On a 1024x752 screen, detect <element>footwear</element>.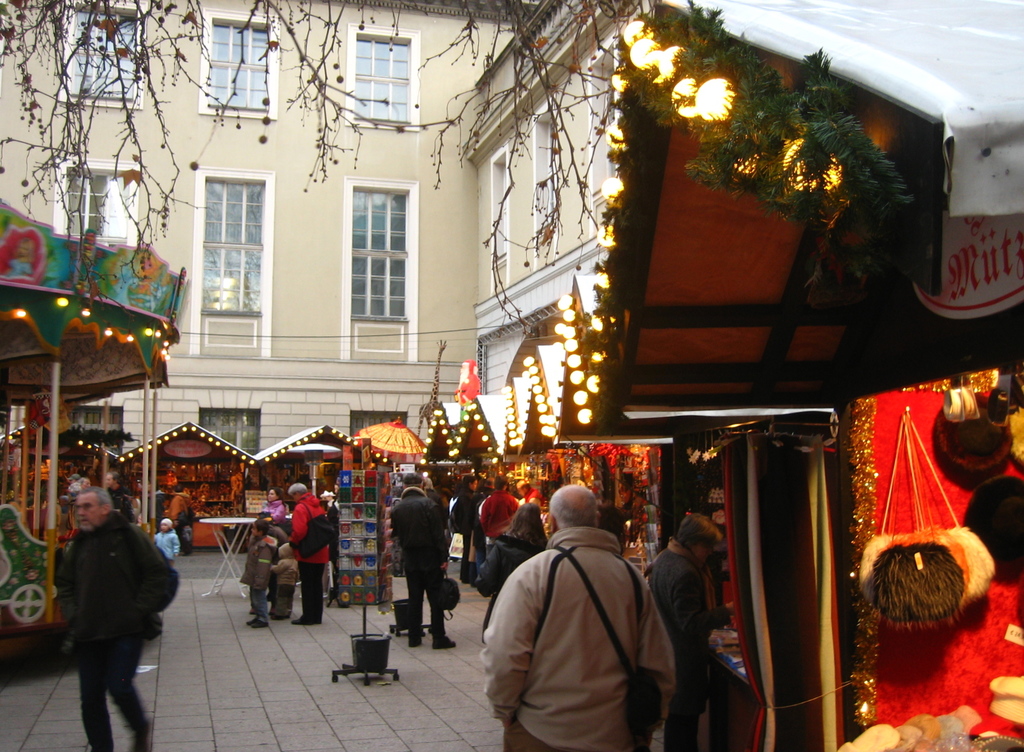
bbox=(405, 632, 421, 650).
